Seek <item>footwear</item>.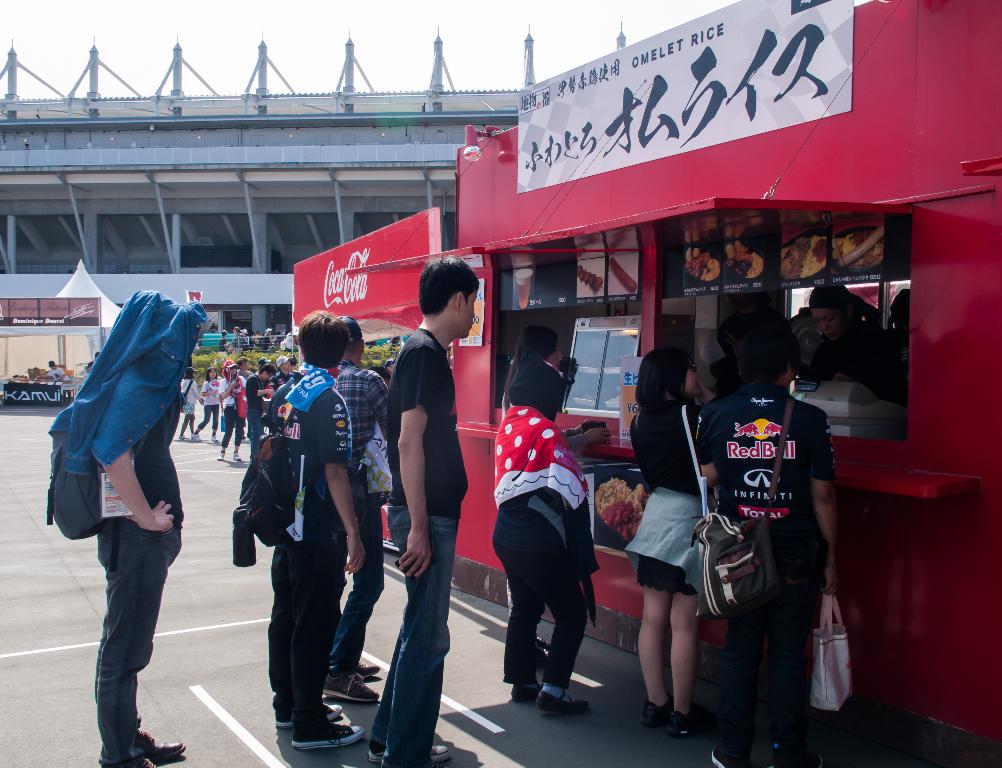
region(128, 747, 157, 767).
